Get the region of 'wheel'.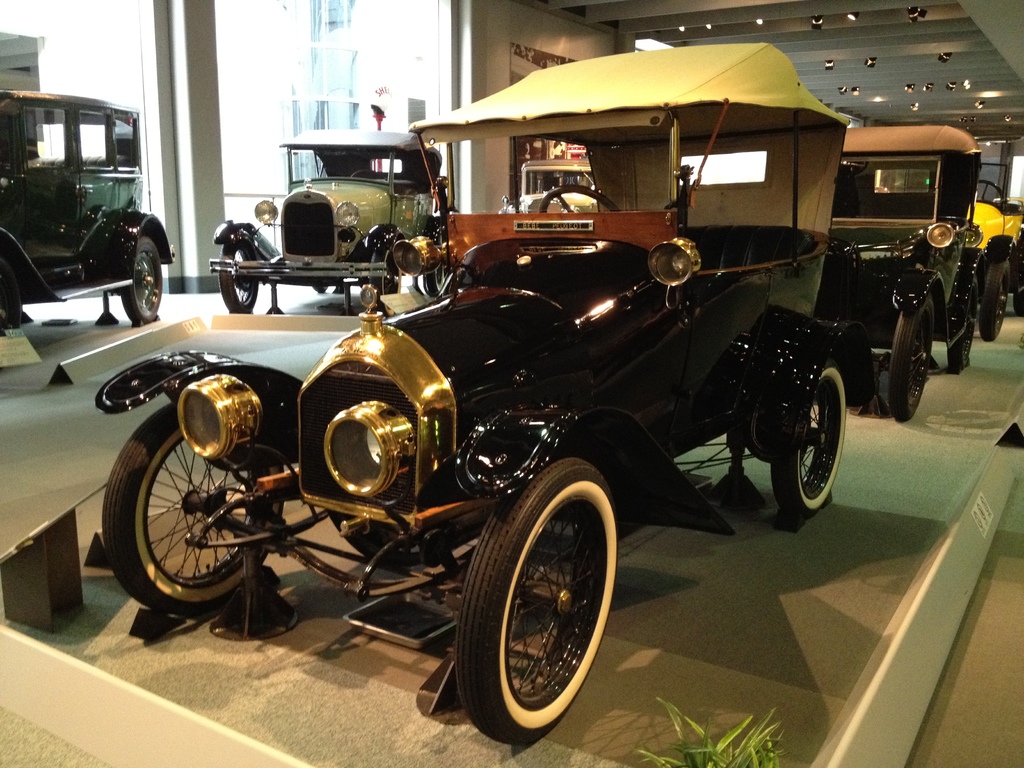
427:264:444:297.
